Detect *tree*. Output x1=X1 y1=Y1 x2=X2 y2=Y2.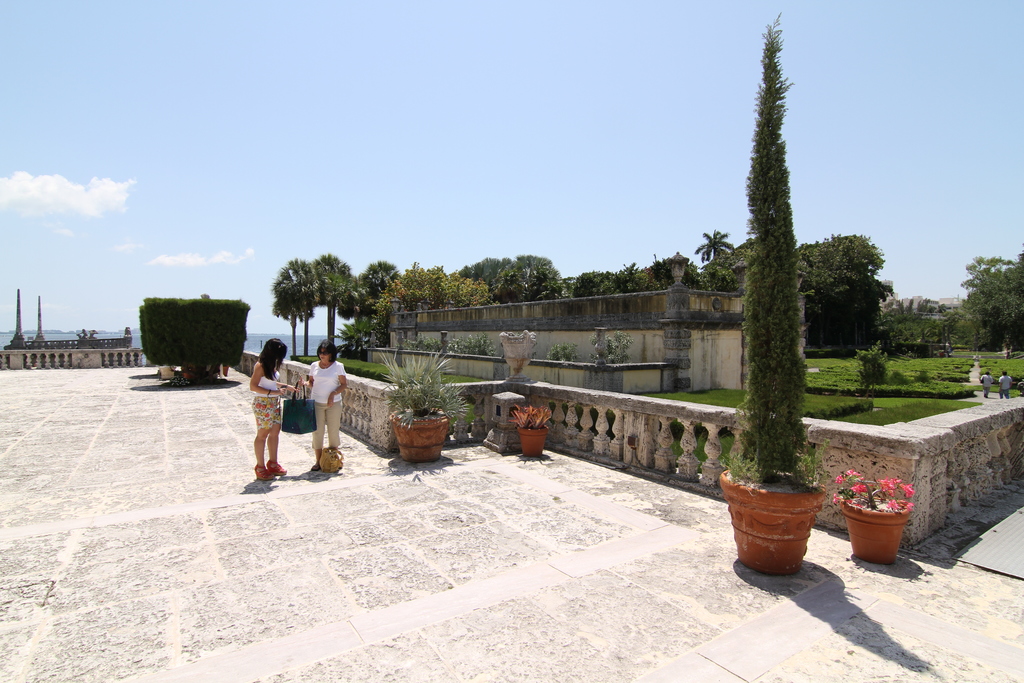
x1=716 y1=15 x2=846 y2=525.
